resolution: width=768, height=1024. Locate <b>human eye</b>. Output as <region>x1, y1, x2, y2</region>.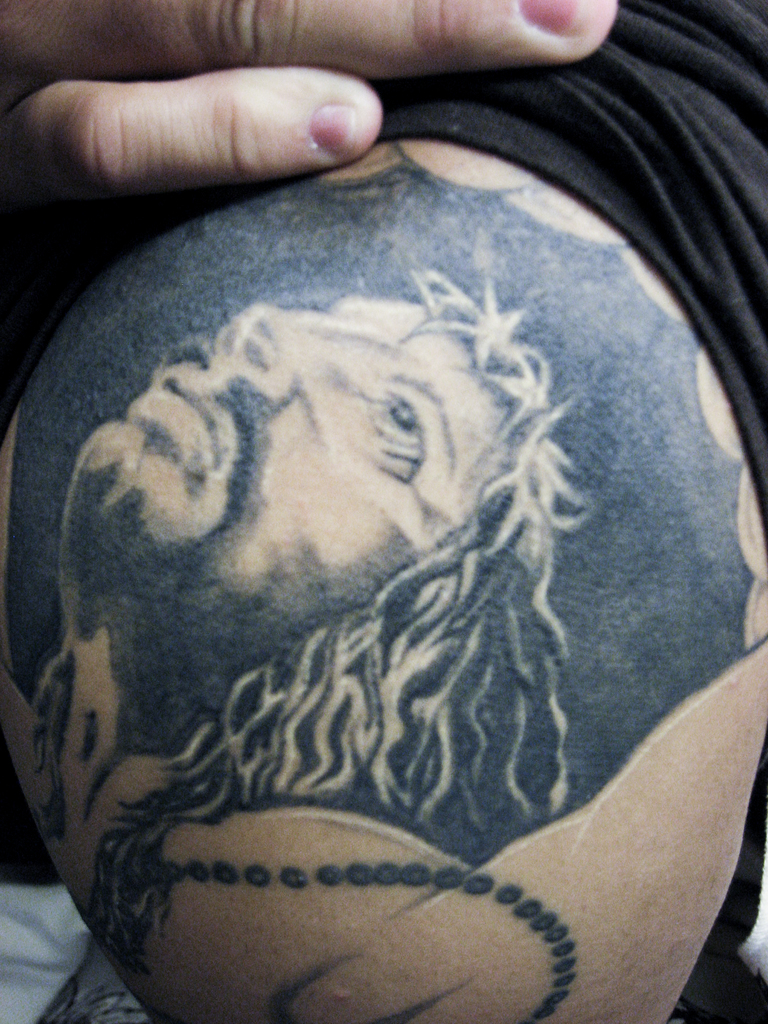
<region>362, 390, 424, 449</region>.
